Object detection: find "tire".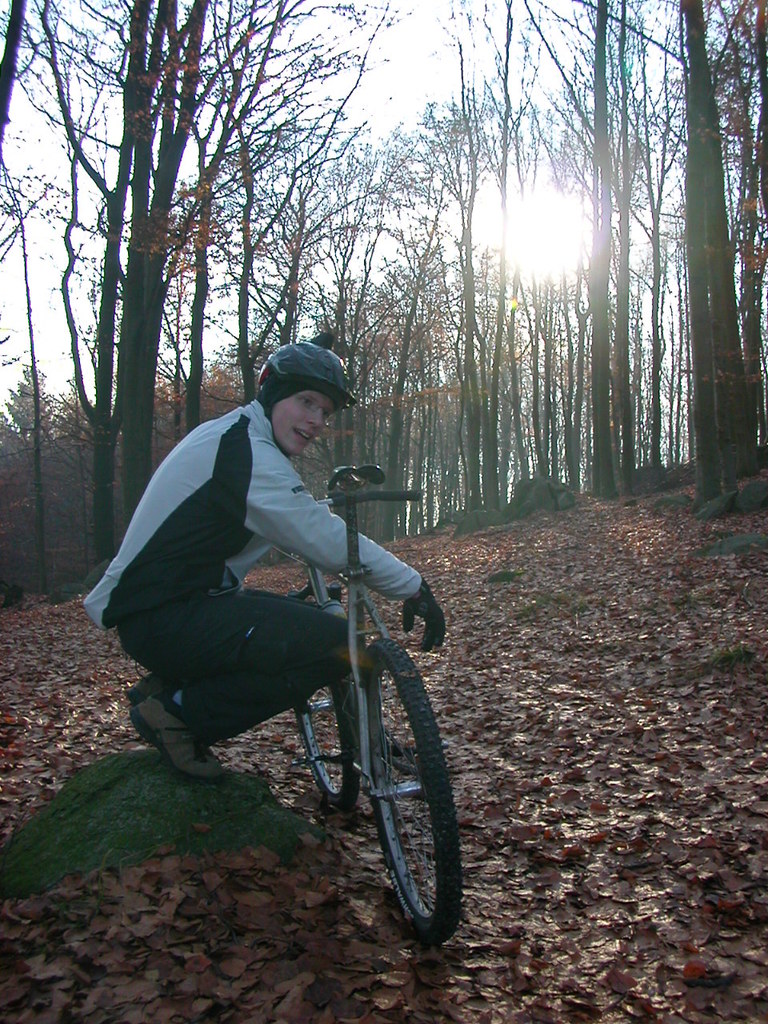
296/639/455/941.
